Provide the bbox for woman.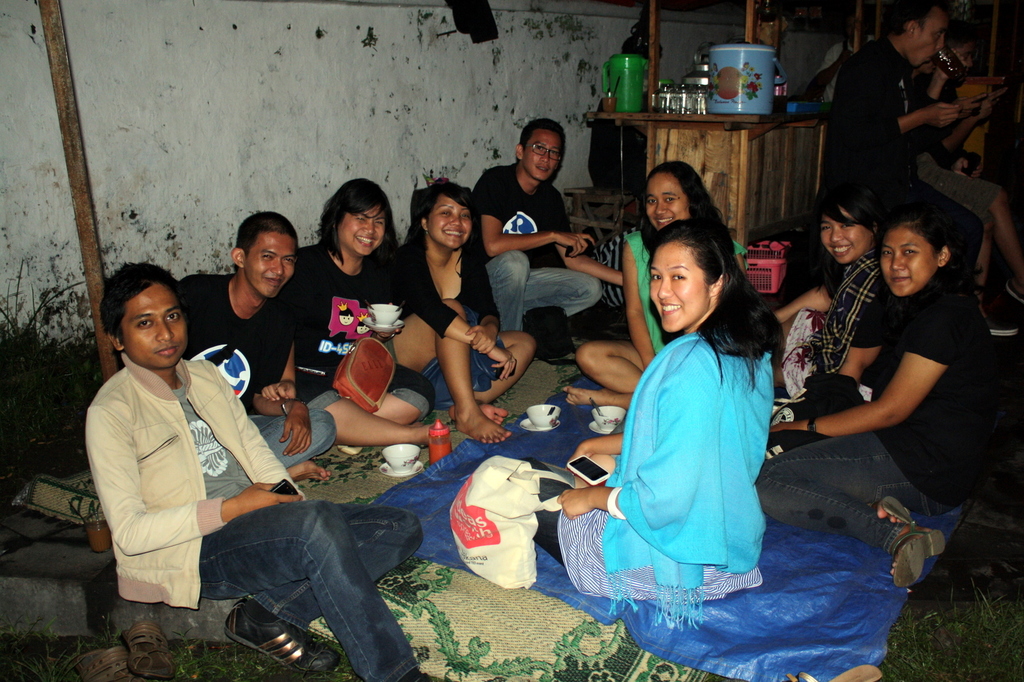
bbox=(764, 193, 885, 400).
